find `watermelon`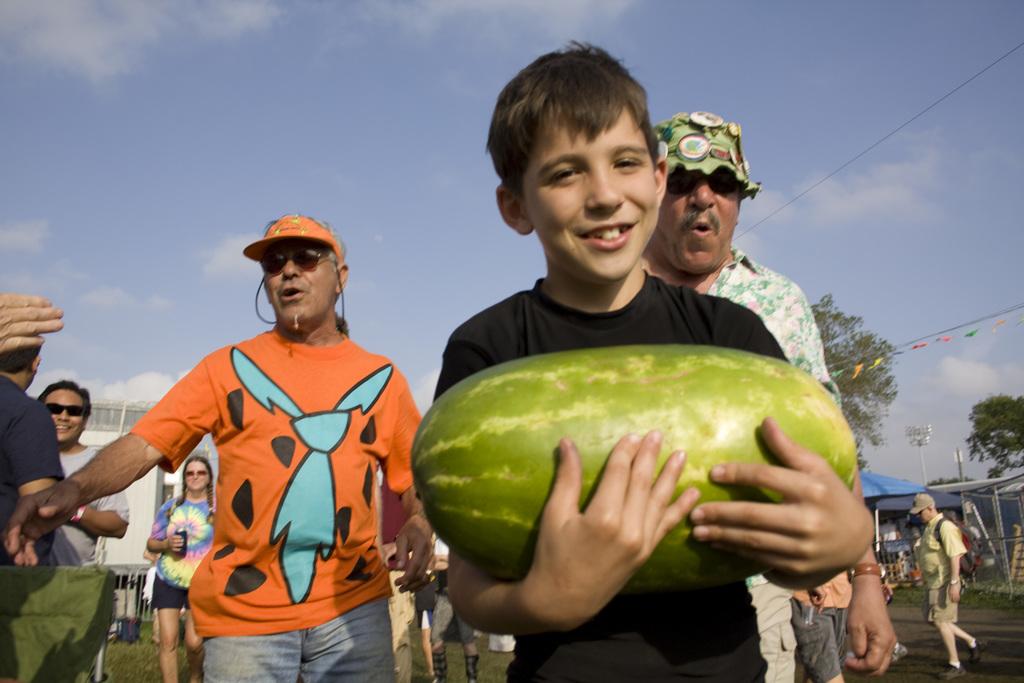
[408,347,860,591]
